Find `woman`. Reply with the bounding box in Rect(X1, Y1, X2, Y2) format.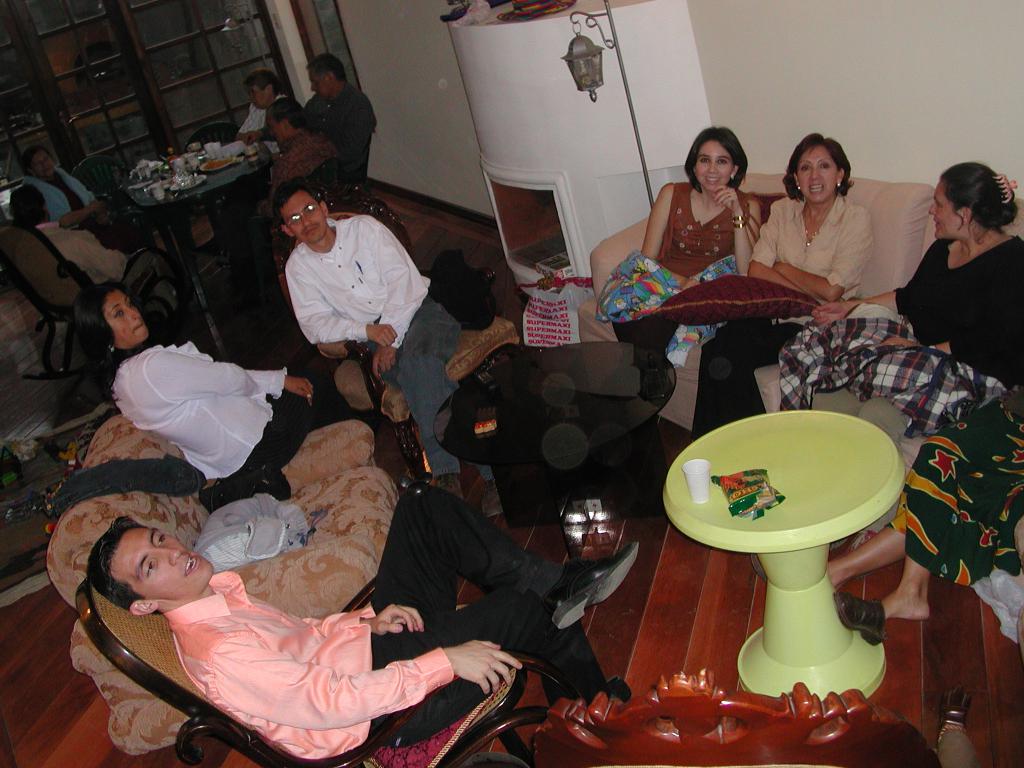
Rect(81, 280, 319, 483).
